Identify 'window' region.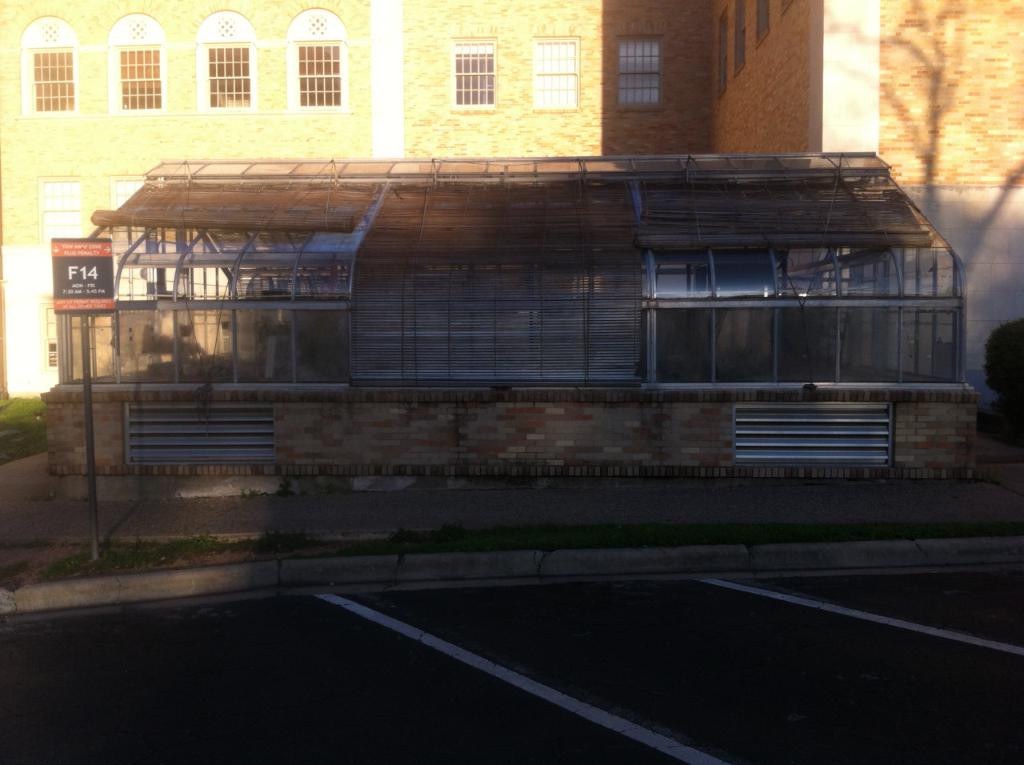
Region: left=618, top=40, right=662, bottom=114.
